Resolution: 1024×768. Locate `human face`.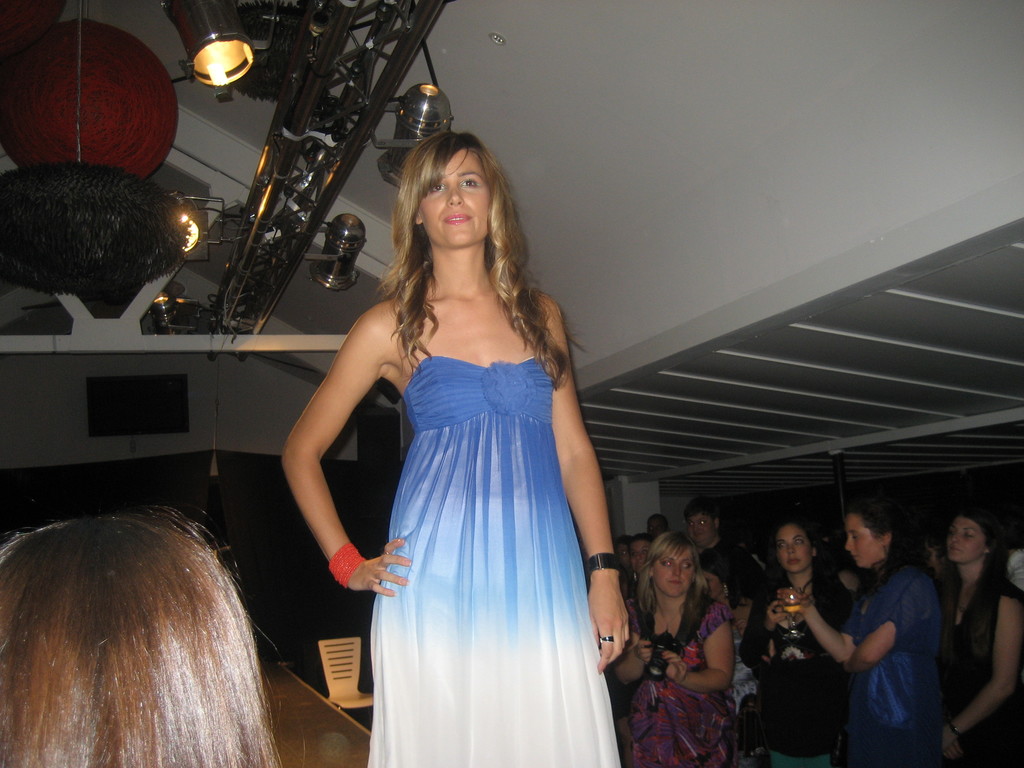
780 519 812 572.
